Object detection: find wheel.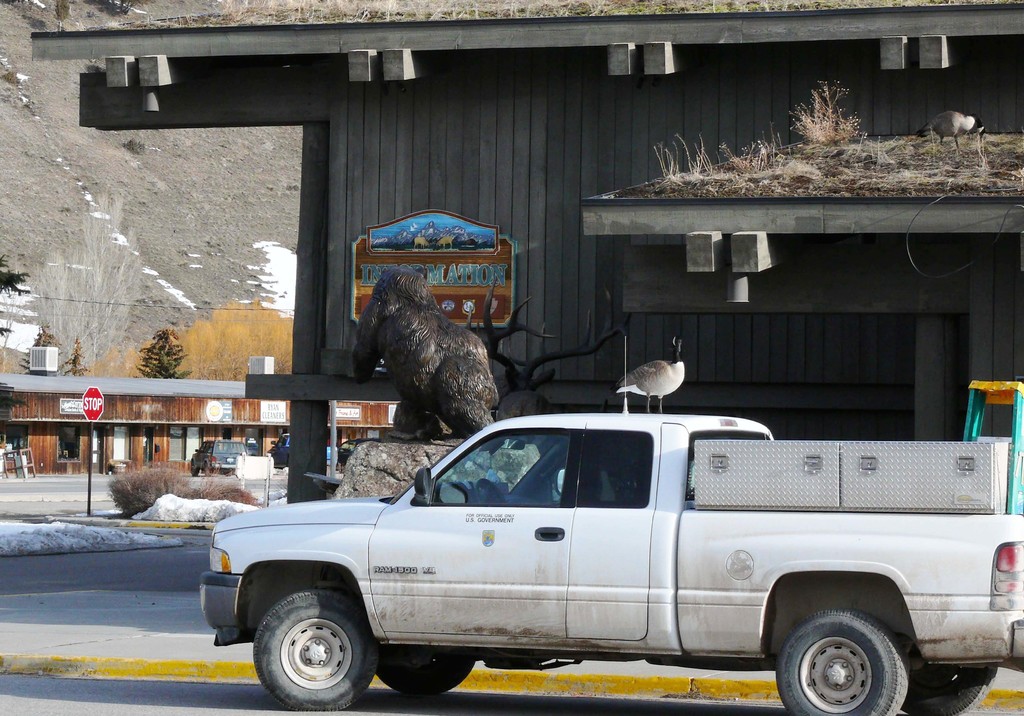
900, 663, 998, 715.
